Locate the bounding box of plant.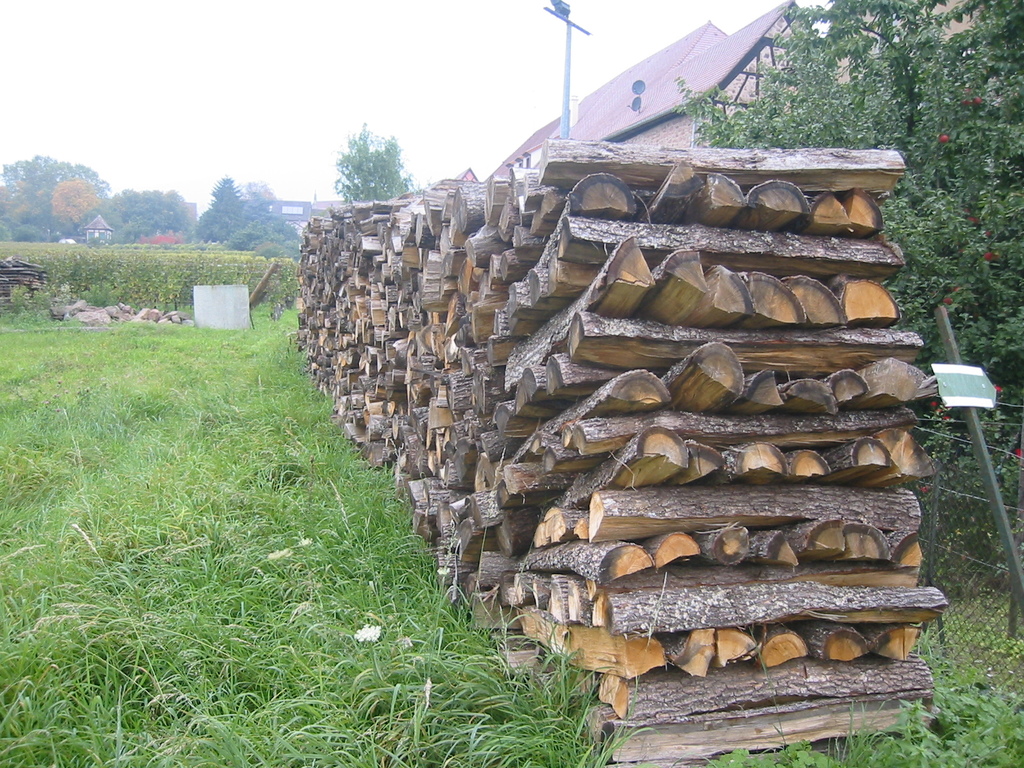
Bounding box: select_region(1, 241, 305, 319).
